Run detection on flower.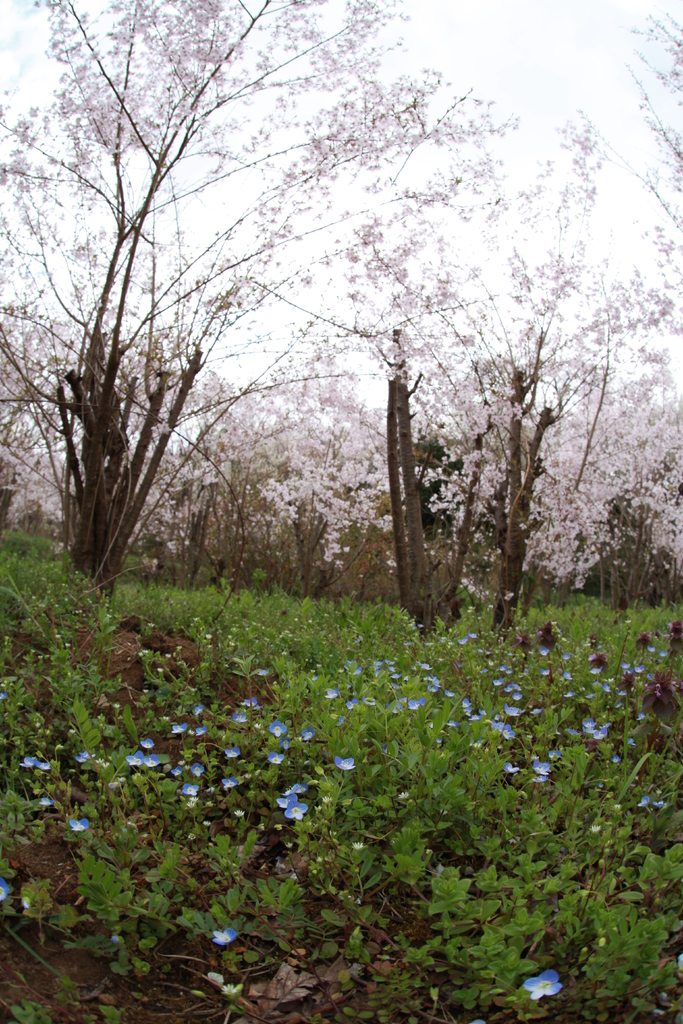
Result: (left=233, top=810, right=242, bottom=820).
